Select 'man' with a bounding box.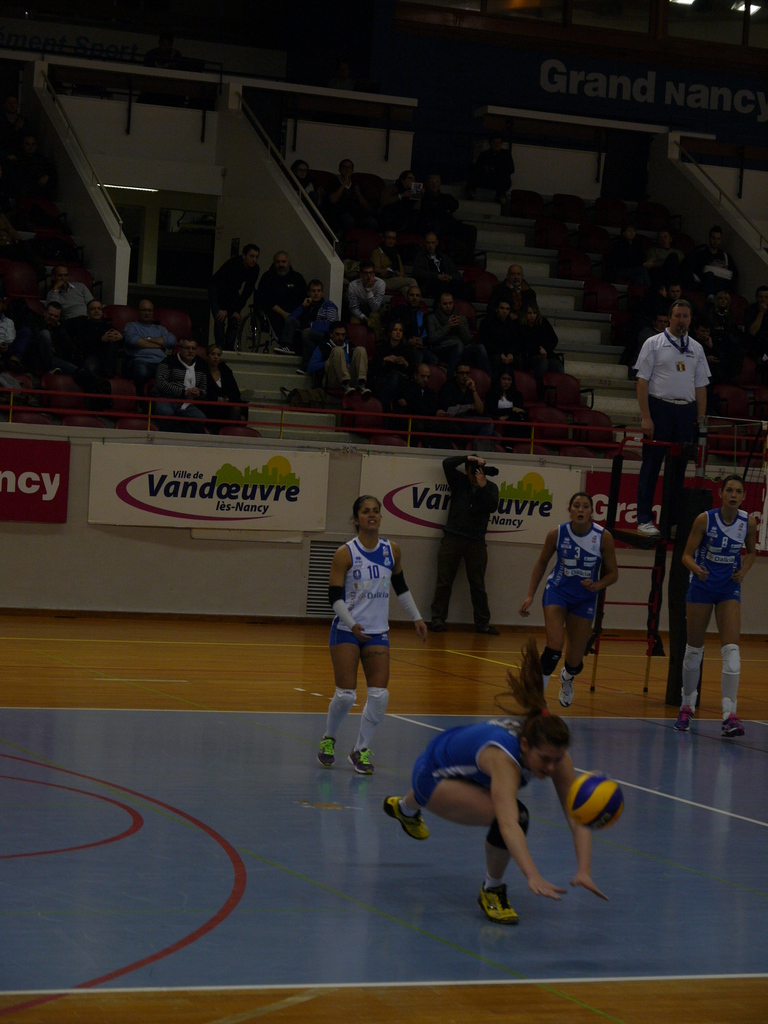
(left=301, top=317, right=375, bottom=403).
